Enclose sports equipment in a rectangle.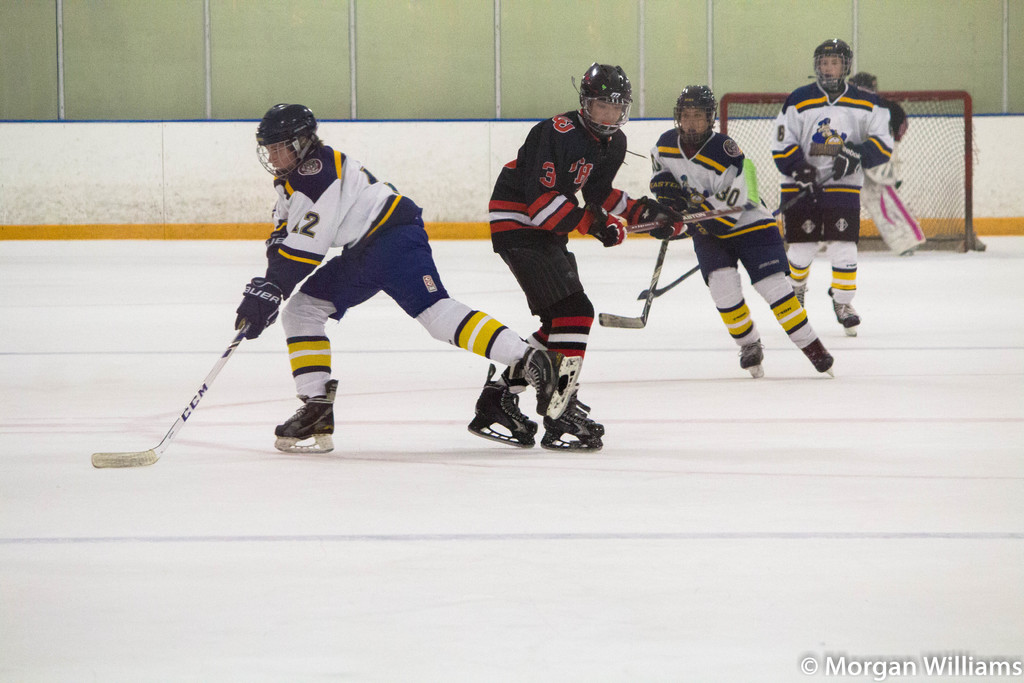
box(467, 367, 538, 447).
